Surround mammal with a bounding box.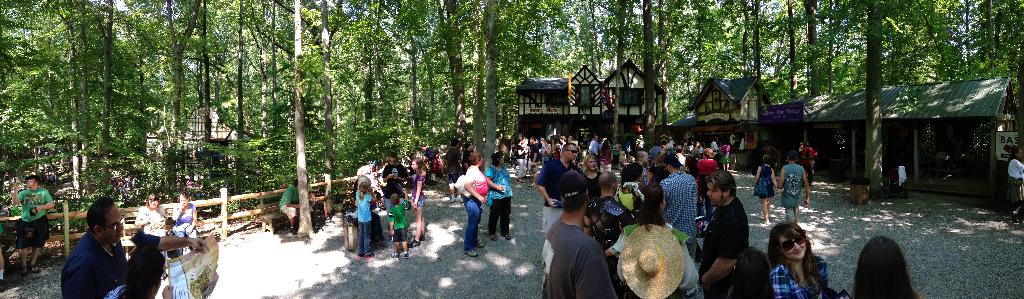
box=[361, 174, 376, 261].
